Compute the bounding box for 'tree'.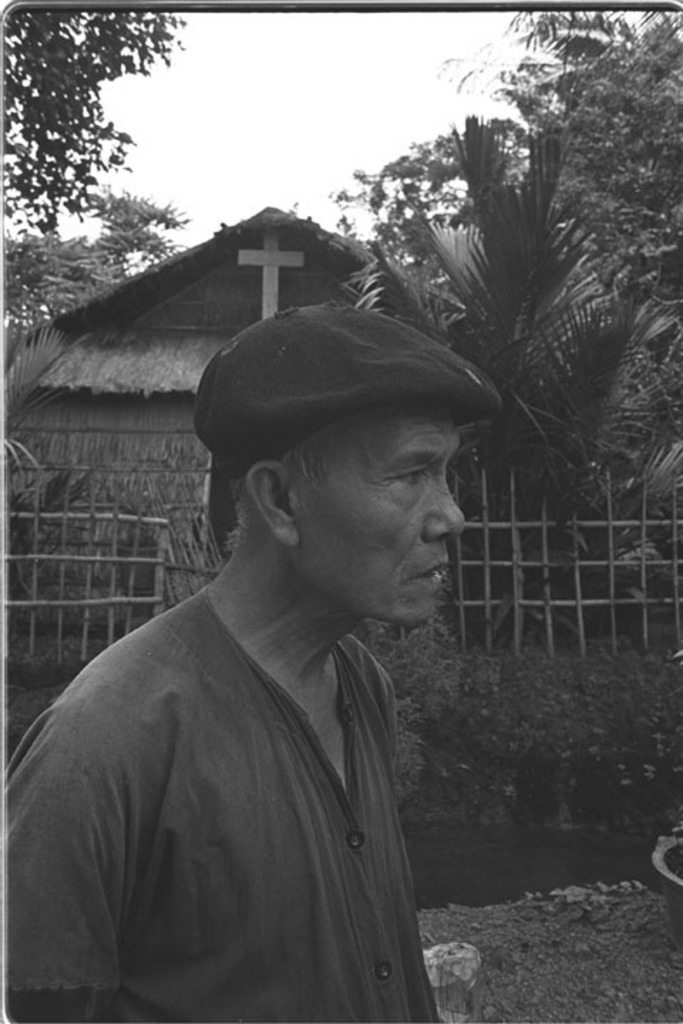
region(356, 107, 629, 649).
